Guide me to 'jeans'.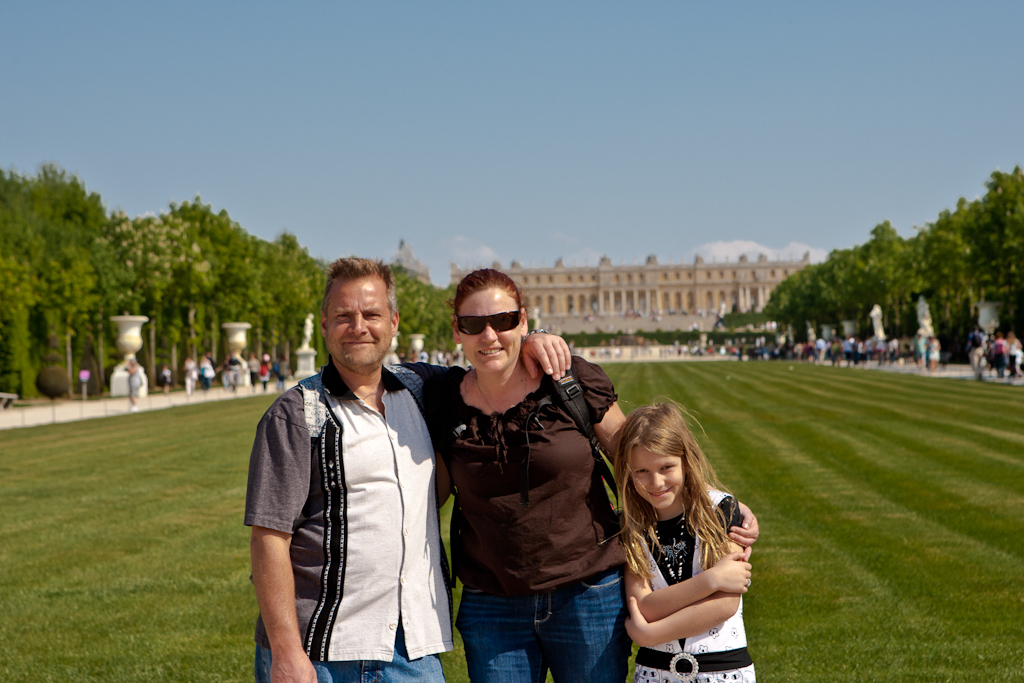
Guidance: box=[448, 575, 636, 681].
